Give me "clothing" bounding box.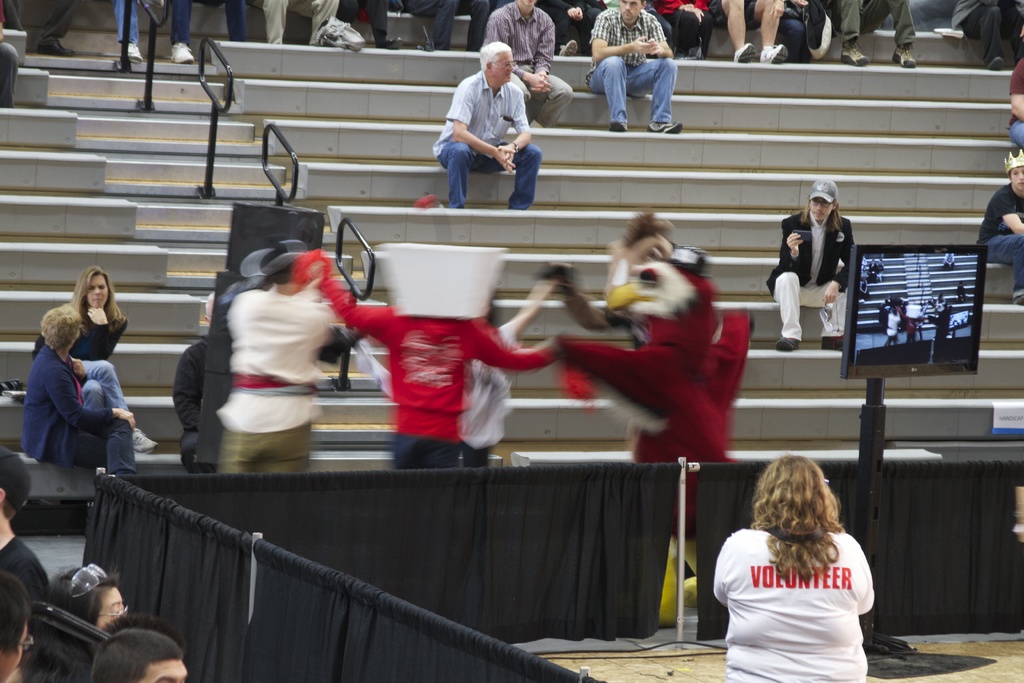
33/310/126/410.
